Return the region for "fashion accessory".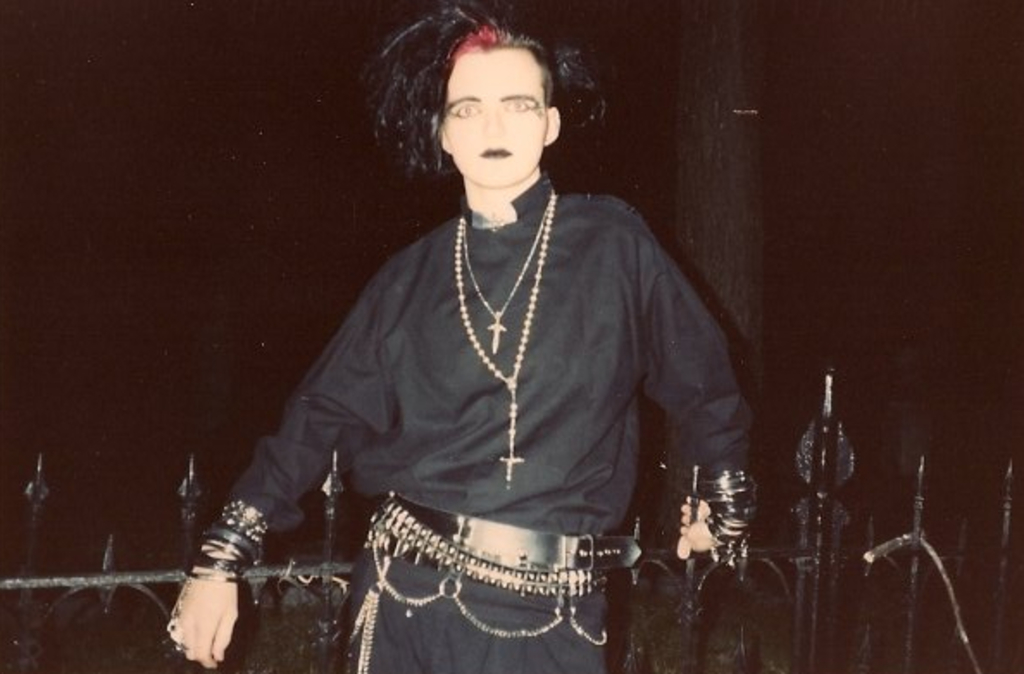
bbox=[345, 490, 640, 672].
